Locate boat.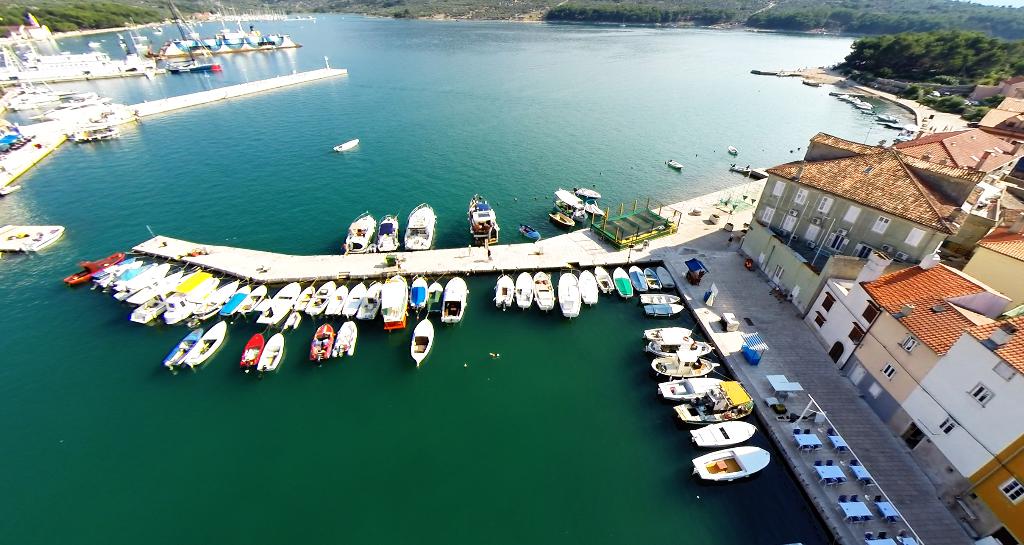
Bounding box: (left=522, top=225, right=540, bottom=242).
